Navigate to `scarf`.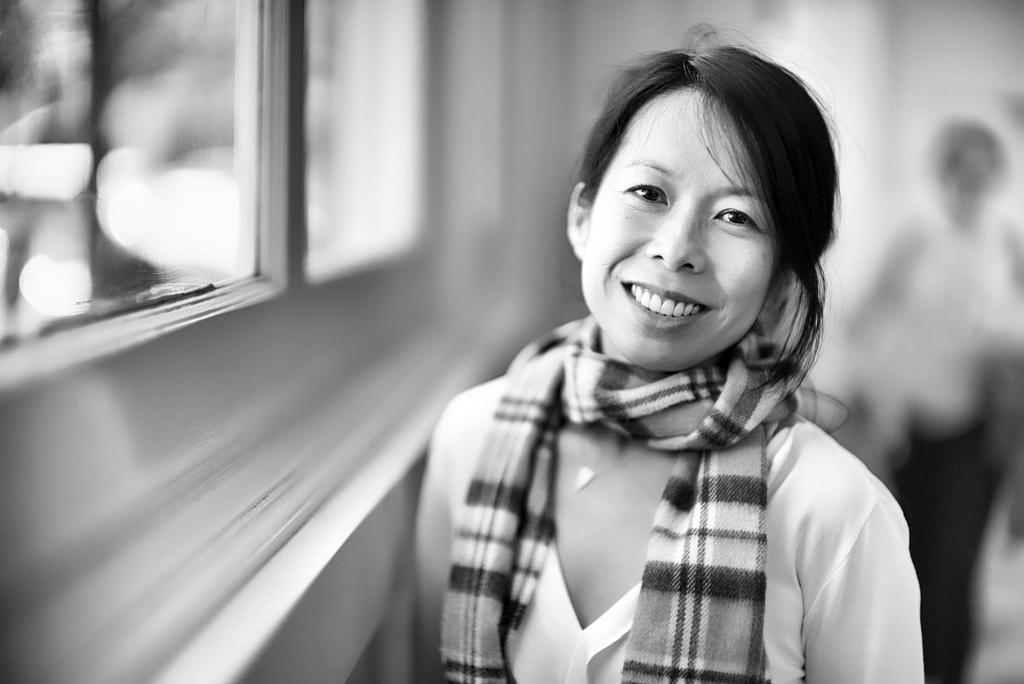
Navigation target: [437, 308, 858, 683].
